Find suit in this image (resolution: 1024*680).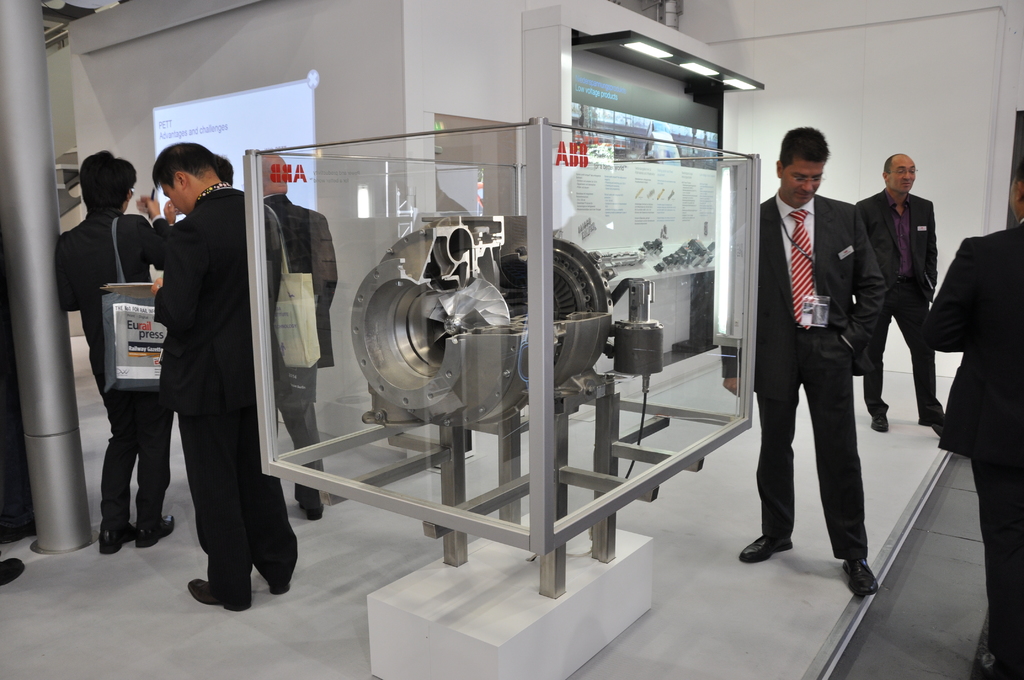
x1=854, y1=188, x2=943, y2=426.
